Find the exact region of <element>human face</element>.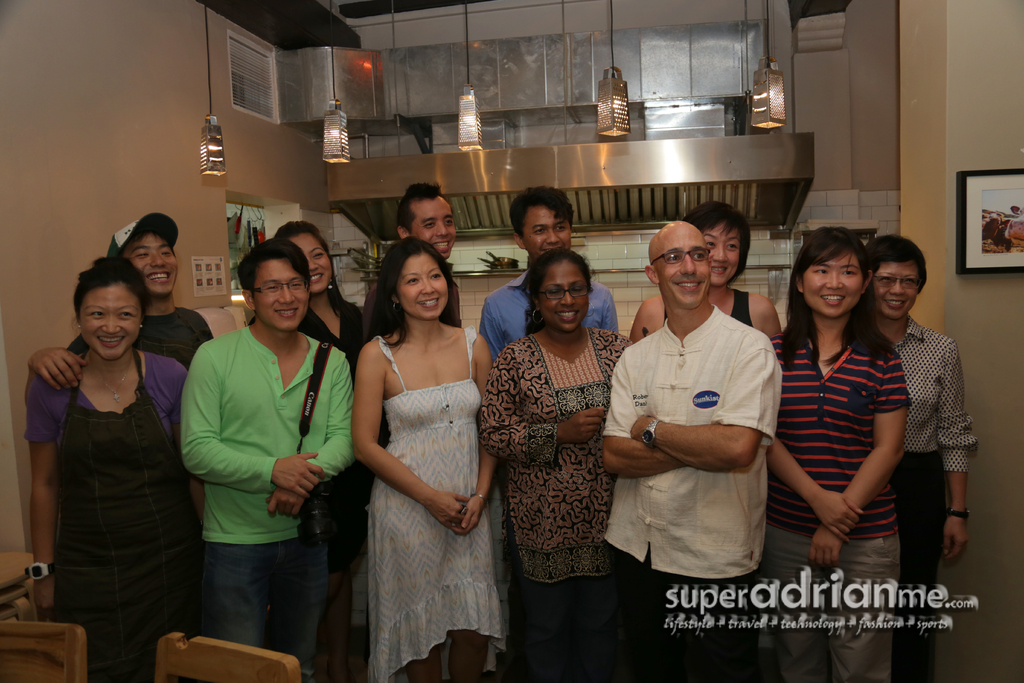
Exact region: l=655, t=226, r=710, b=310.
